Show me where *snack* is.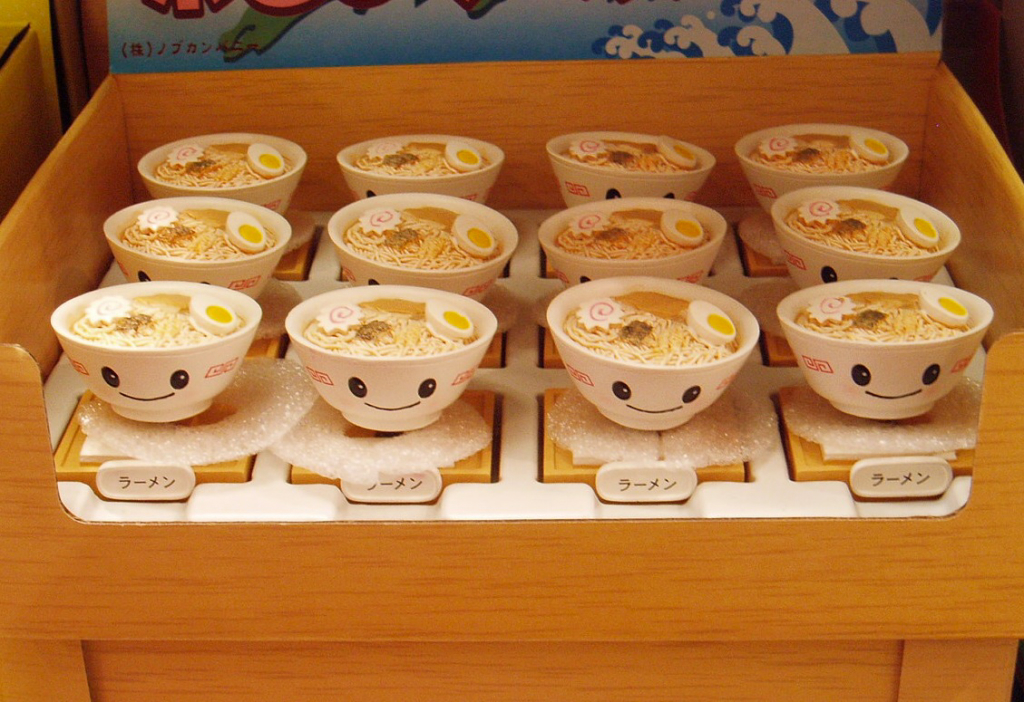
*snack* is at bbox(750, 132, 894, 170).
